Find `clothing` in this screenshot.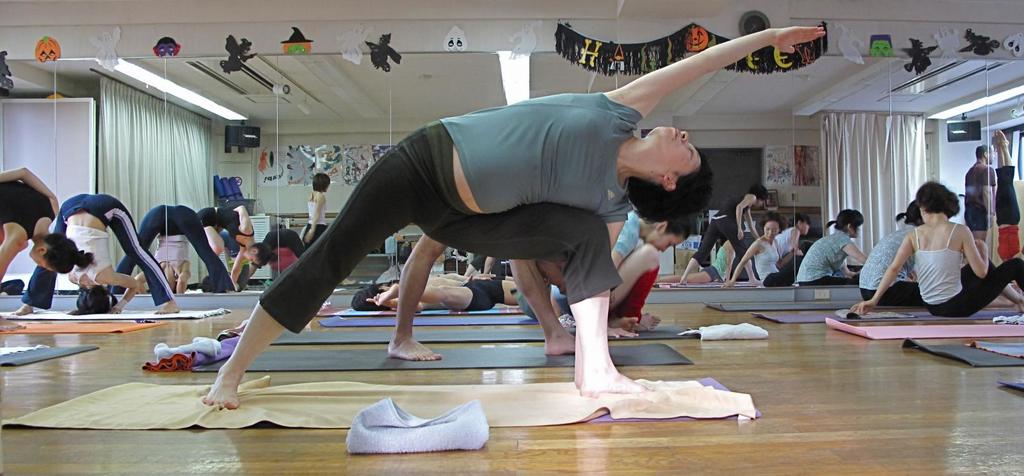
The bounding box for `clothing` is {"left": 0, "top": 171, "right": 51, "bottom": 275}.
